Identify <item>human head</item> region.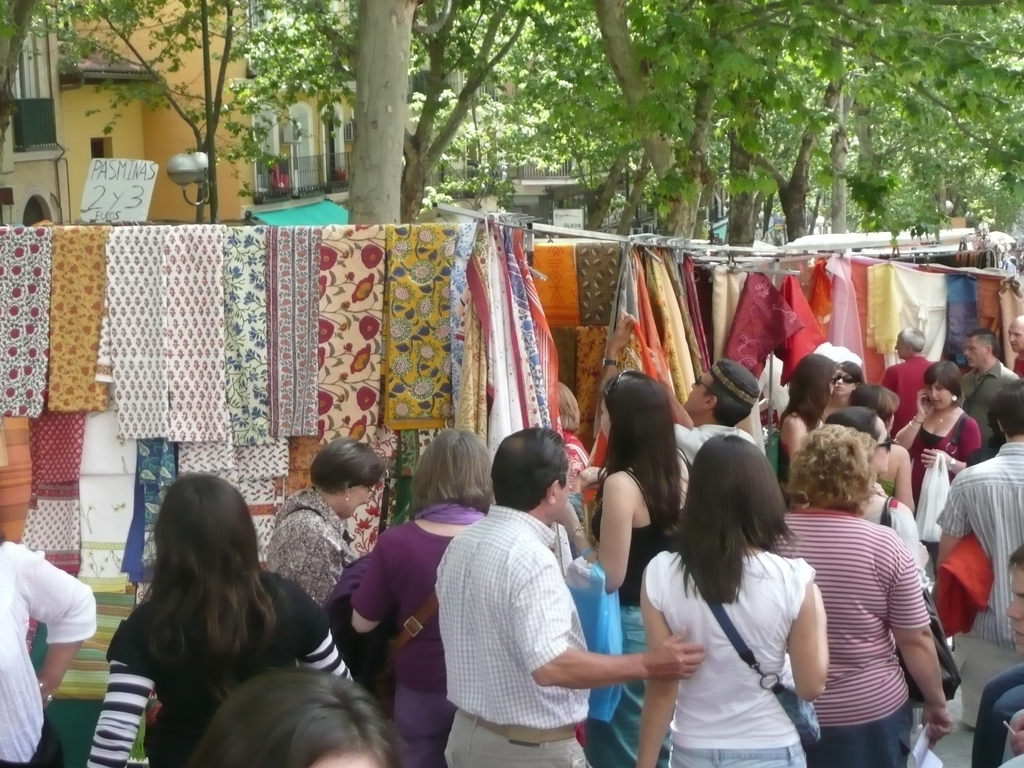
Region: BBox(192, 668, 401, 767).
